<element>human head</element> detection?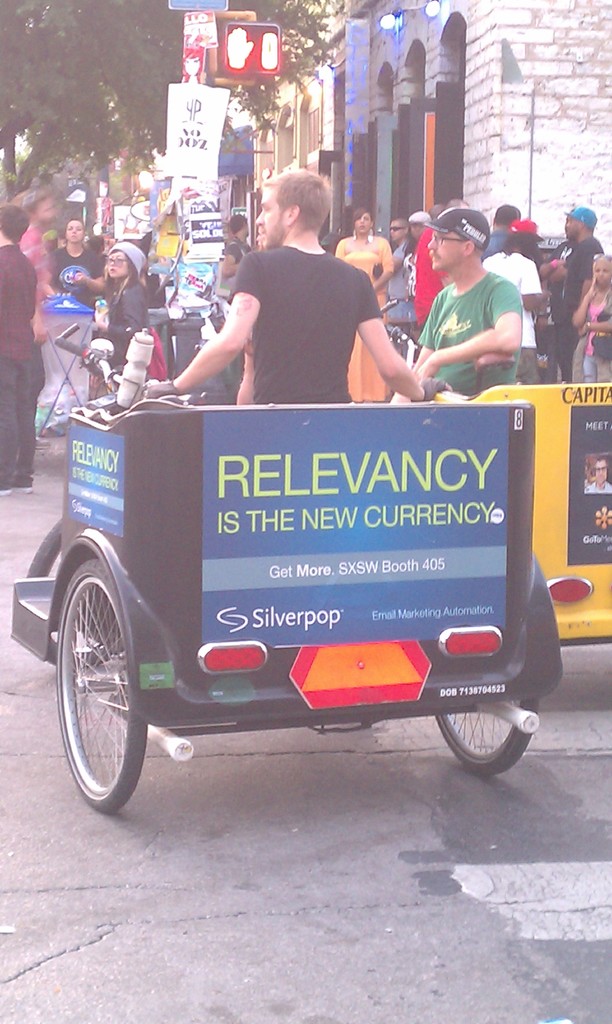
crop(64, 219, 85, 243)
